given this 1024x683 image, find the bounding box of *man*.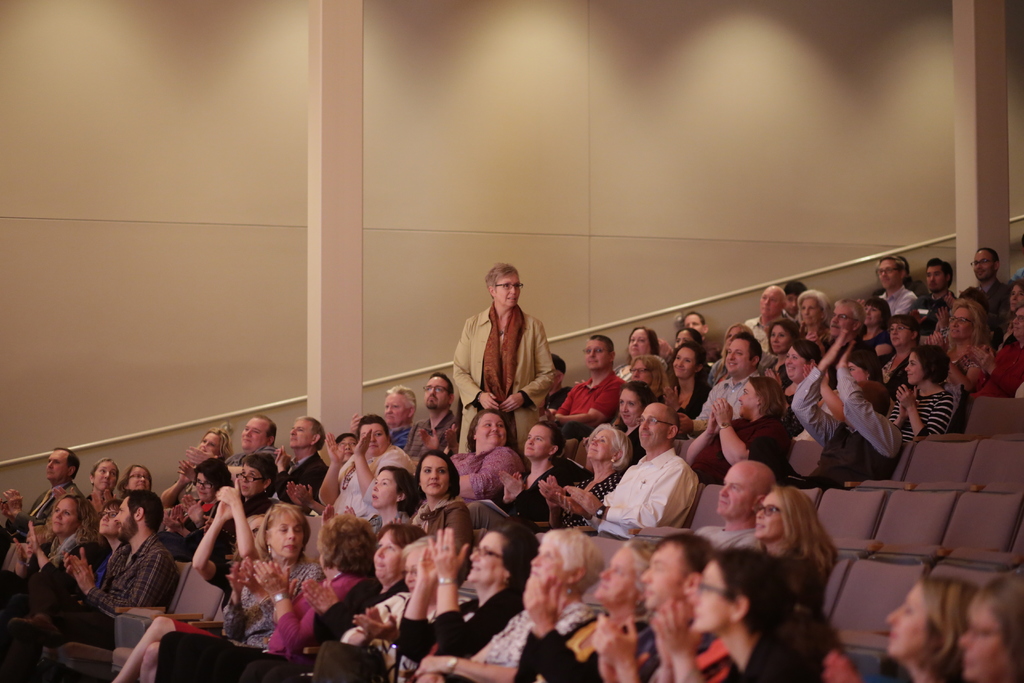
[left=676, top=336, right=766, bottom=436].
